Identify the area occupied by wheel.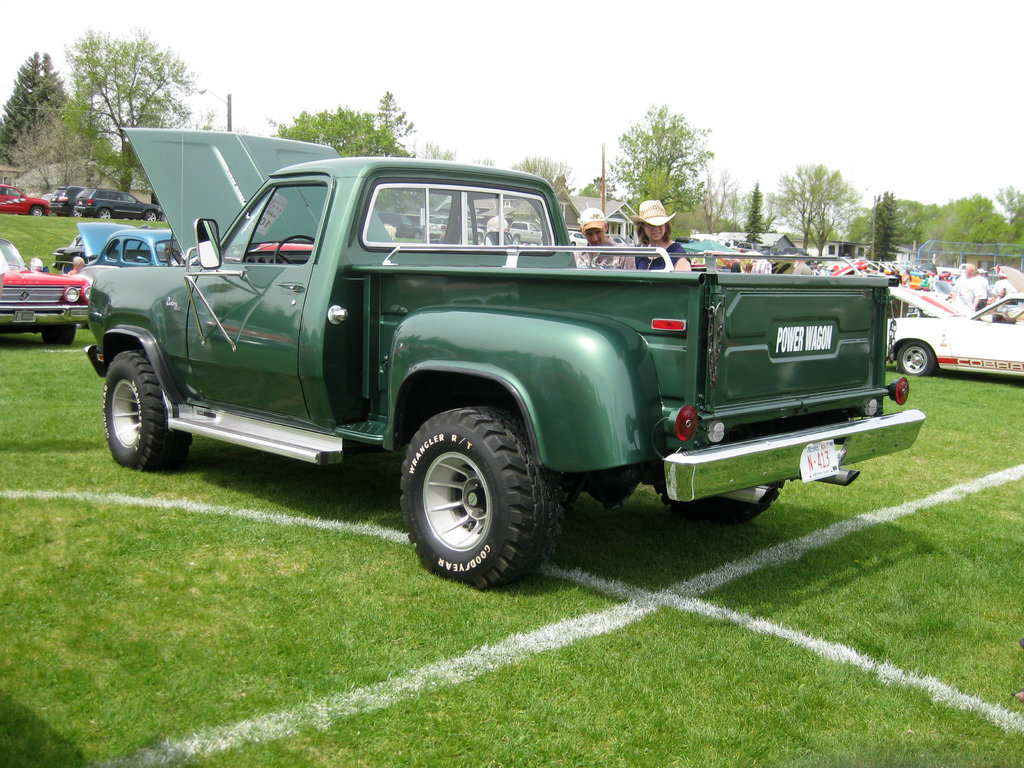
Area: locate(145, 214, 161, 219).
